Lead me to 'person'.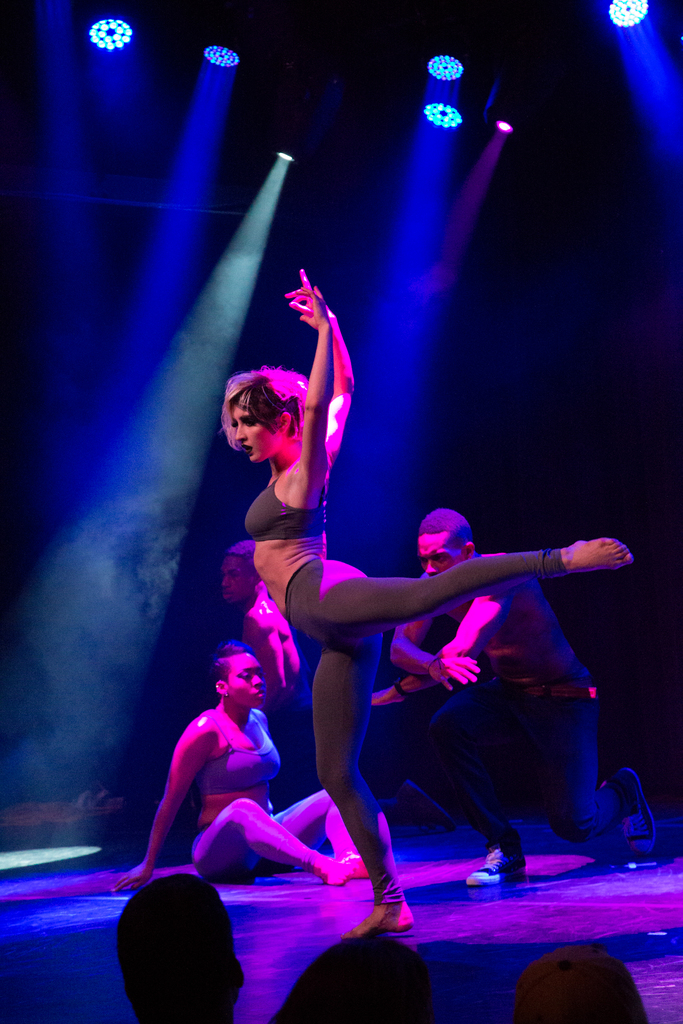
Lead to box=[500, 945, 641, 1023].
